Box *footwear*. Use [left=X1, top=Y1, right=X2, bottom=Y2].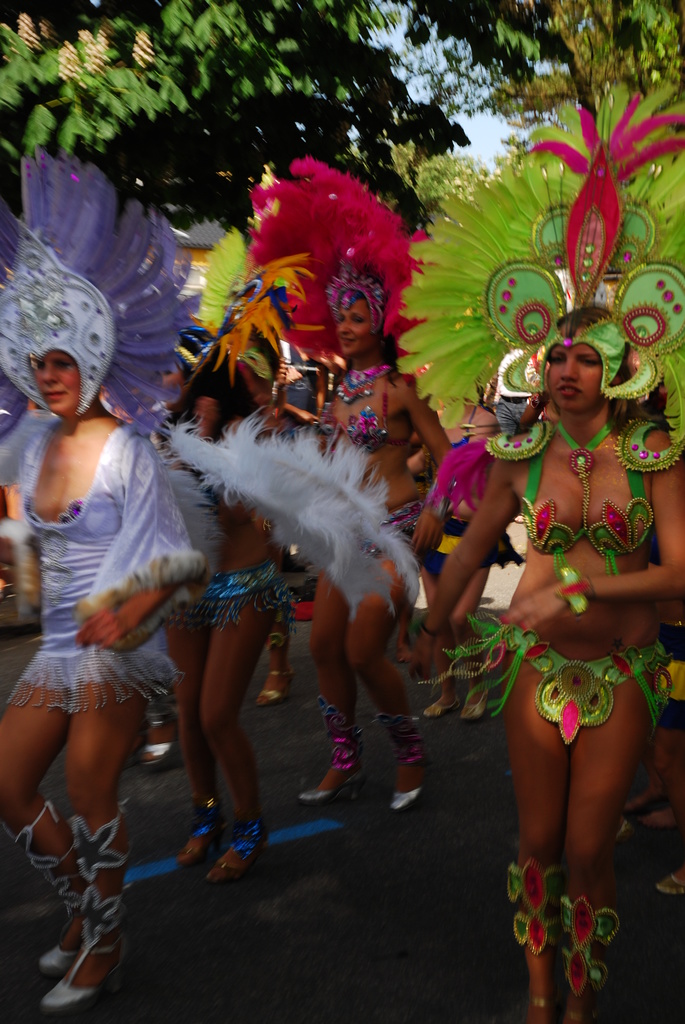
[left=178, top=819, right=215, bottom=868].
